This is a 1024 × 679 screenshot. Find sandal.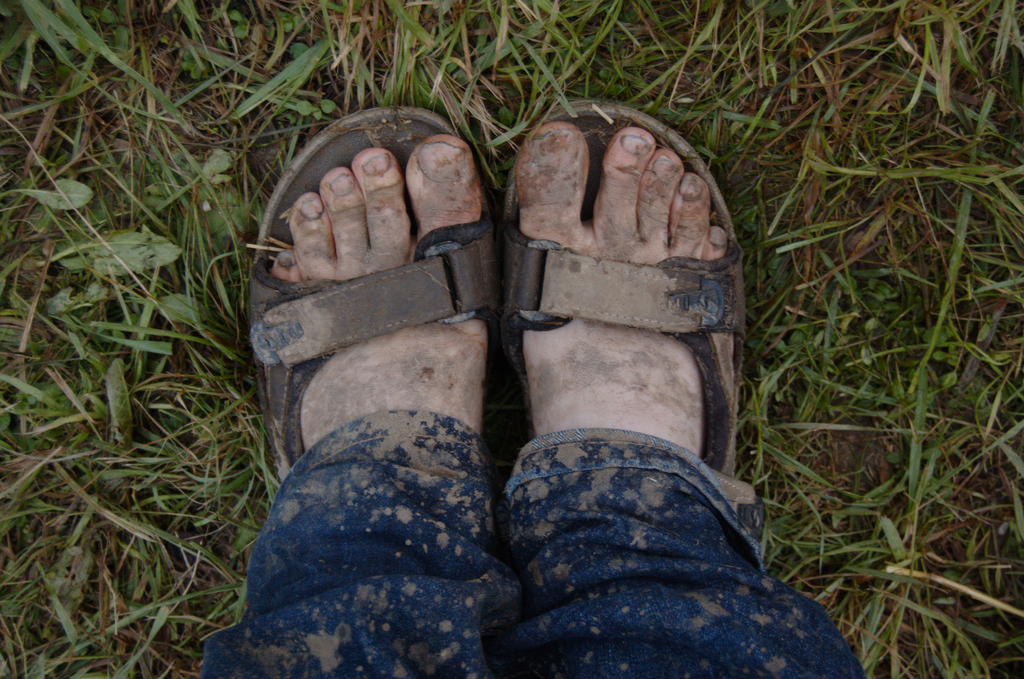
Bounding box: 243 113 501 514.
